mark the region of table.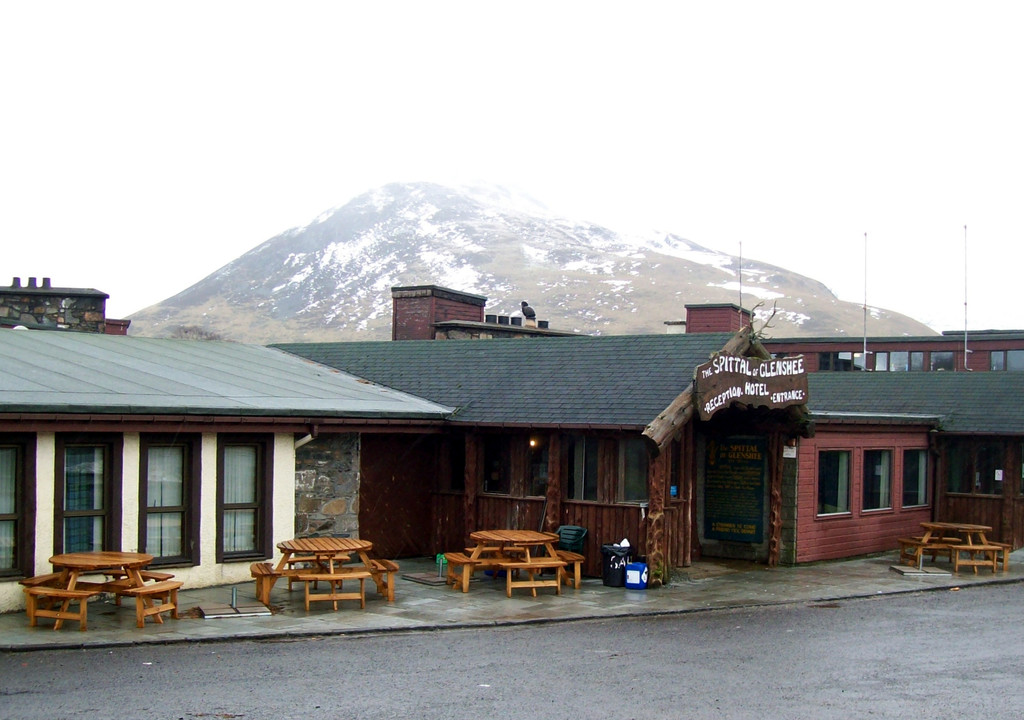
Region: <bbox>17, 551, 184, 627</bbox>.
